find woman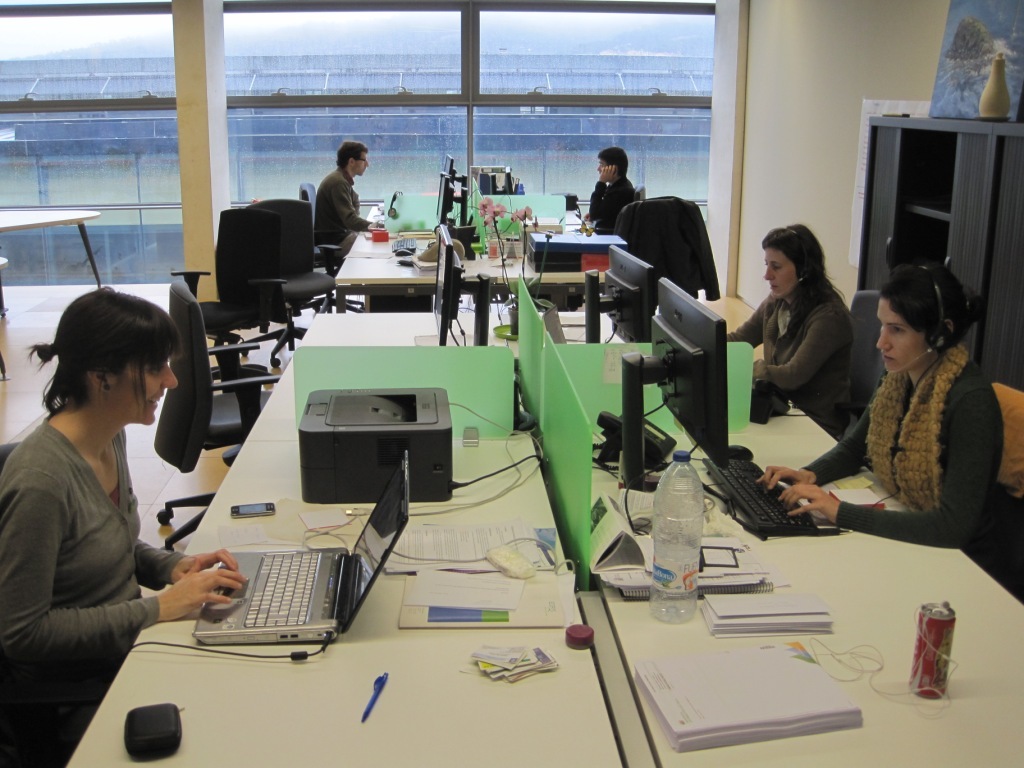
BBox(0, 281, 248, 759)
